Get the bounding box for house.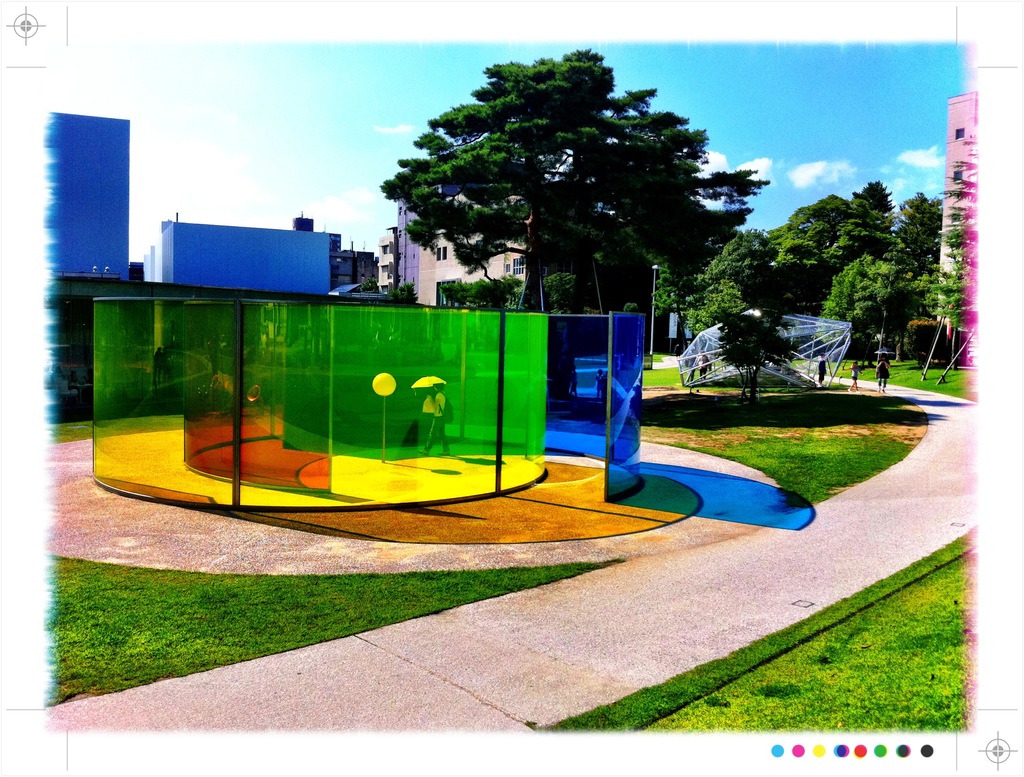
924:85:984:316.
